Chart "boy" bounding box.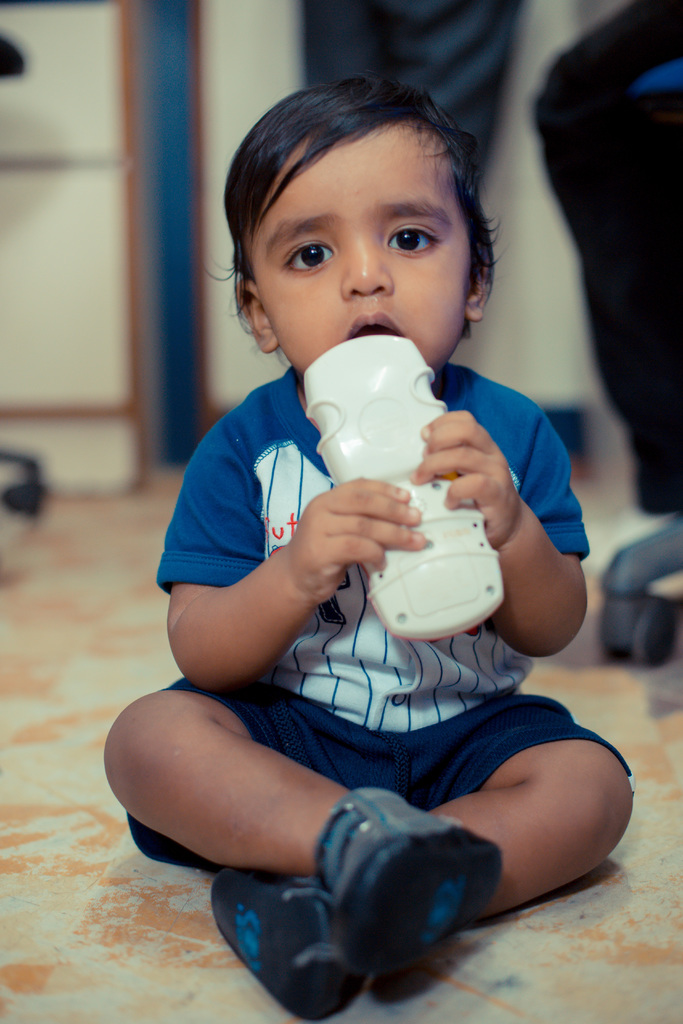
Charted: (x1=101, y1=82, x2=653, y2=1023).
